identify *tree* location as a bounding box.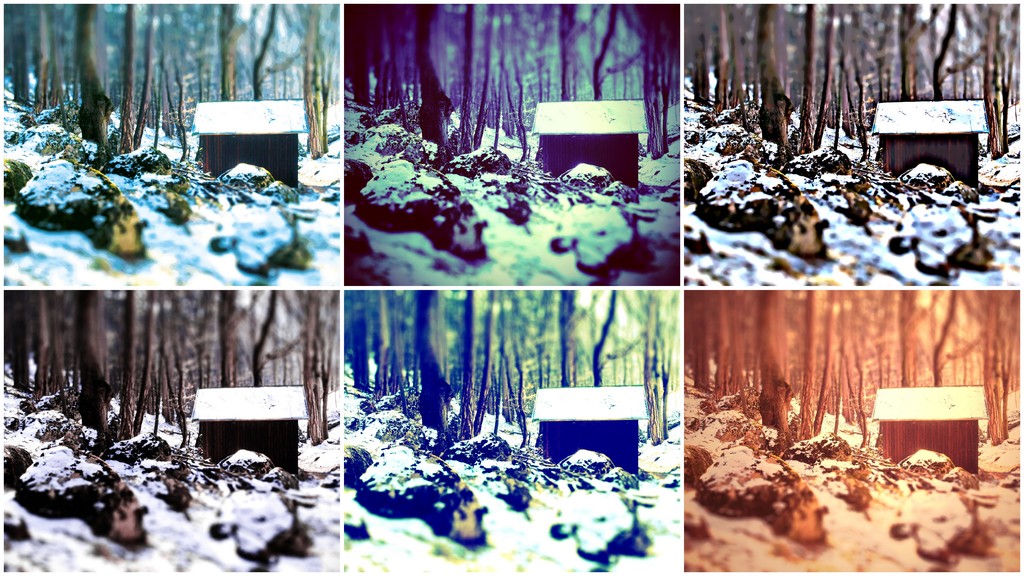
[438, 1, 550, 138].
